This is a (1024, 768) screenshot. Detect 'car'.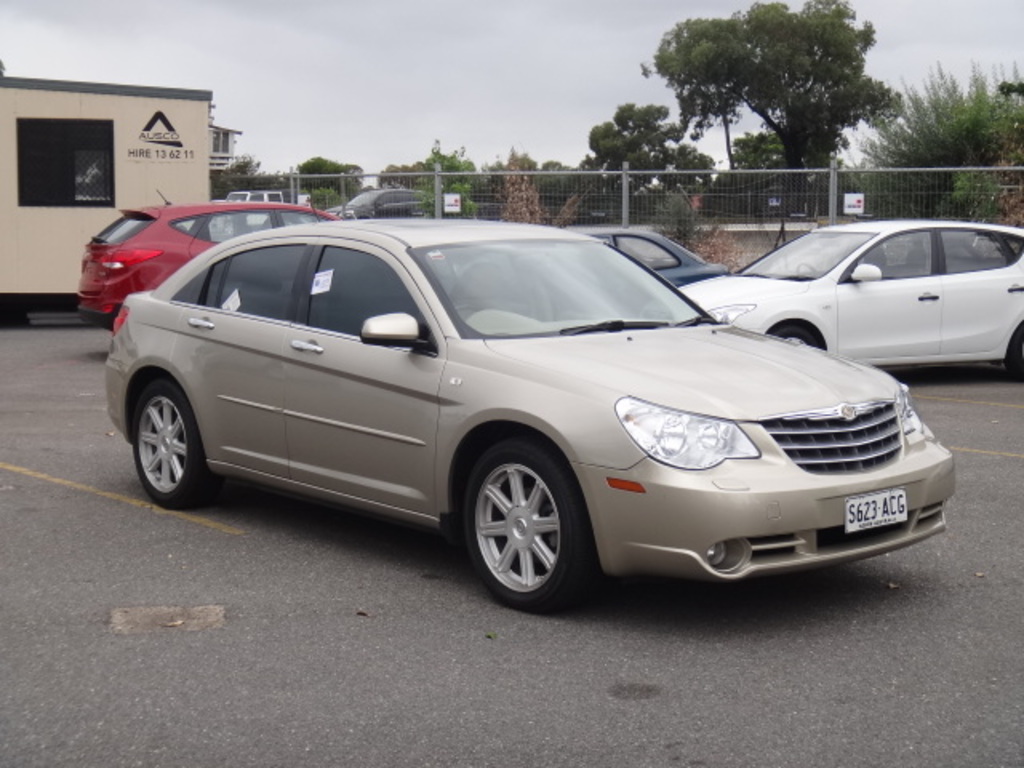
Rect(338, 182, 434, 211).
